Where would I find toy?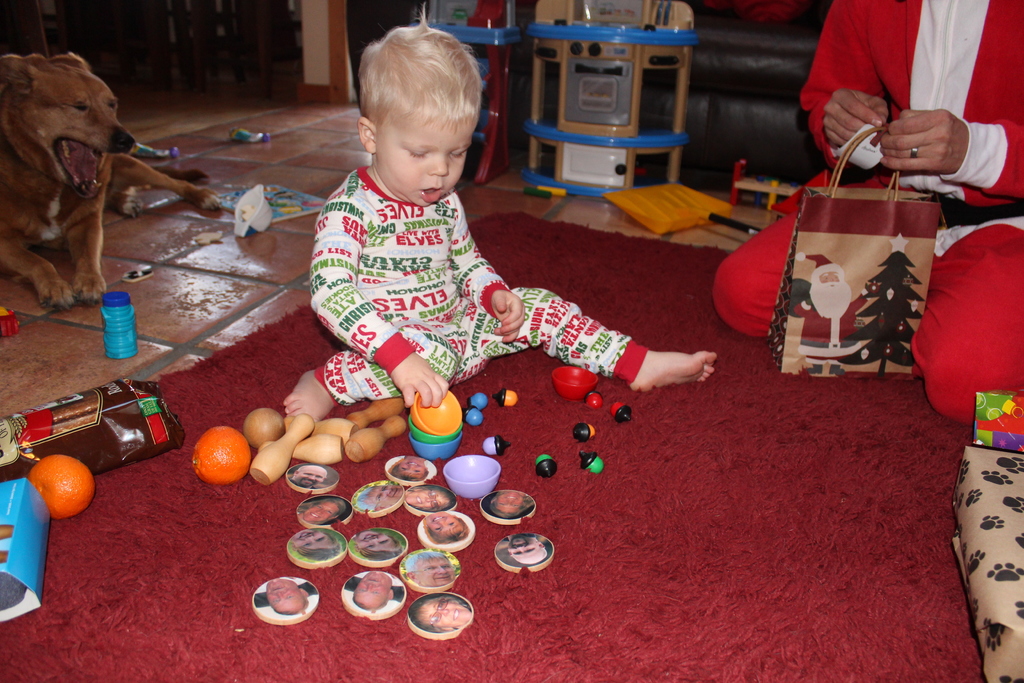
At 143:167:314:238.
